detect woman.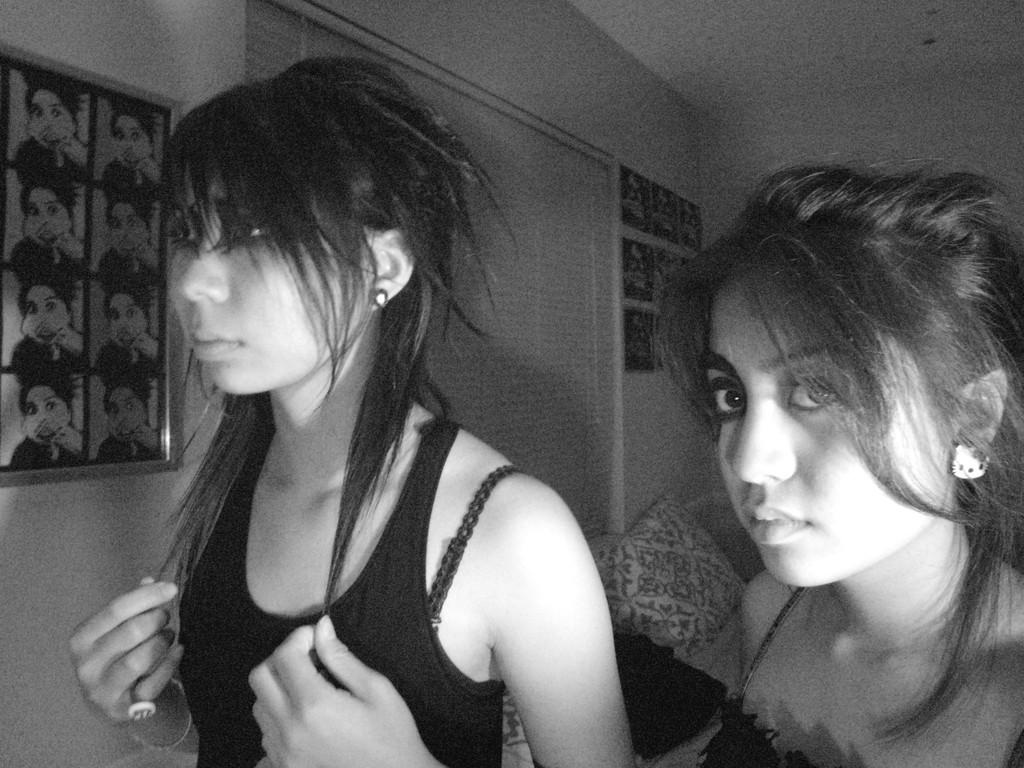
Detected at [116,41,634,767].
